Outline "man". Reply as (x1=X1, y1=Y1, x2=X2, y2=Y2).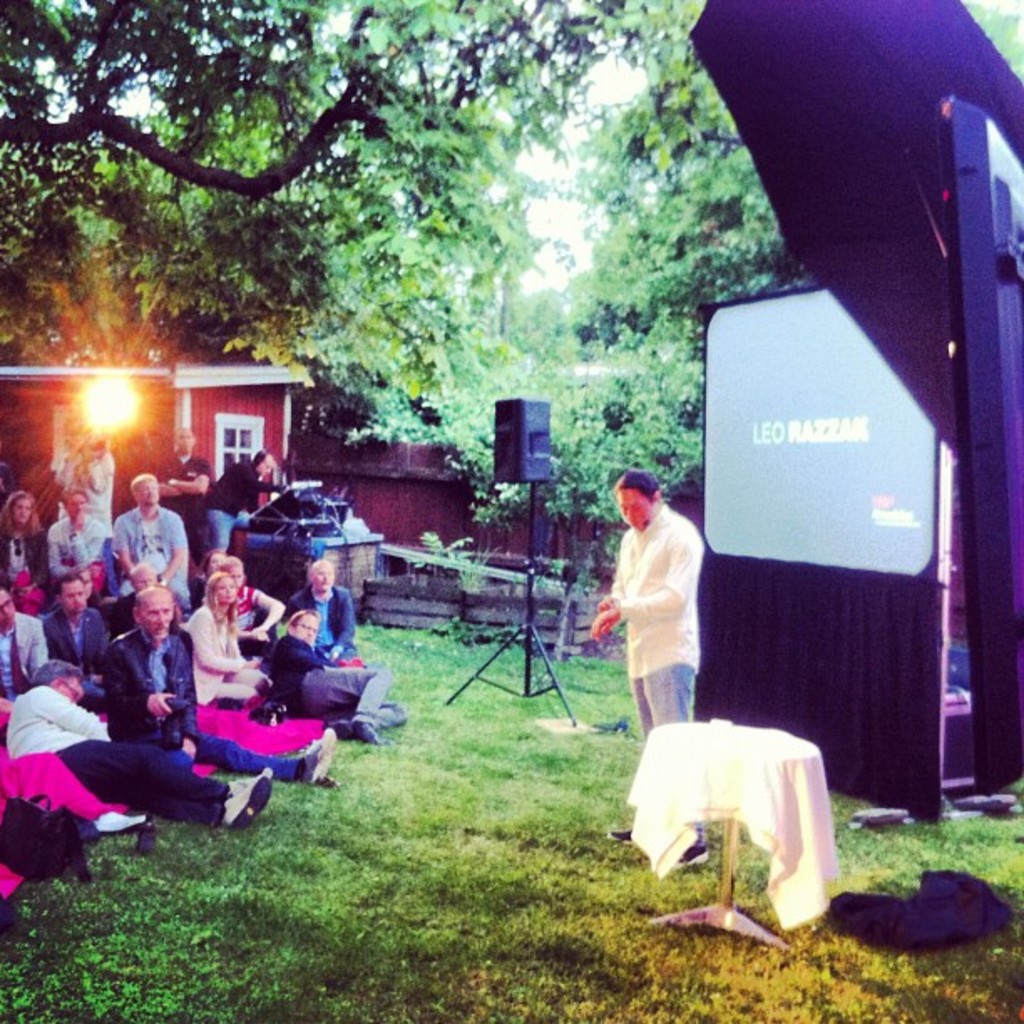
(x1=264, y1=604, x2=412, y2=740).
